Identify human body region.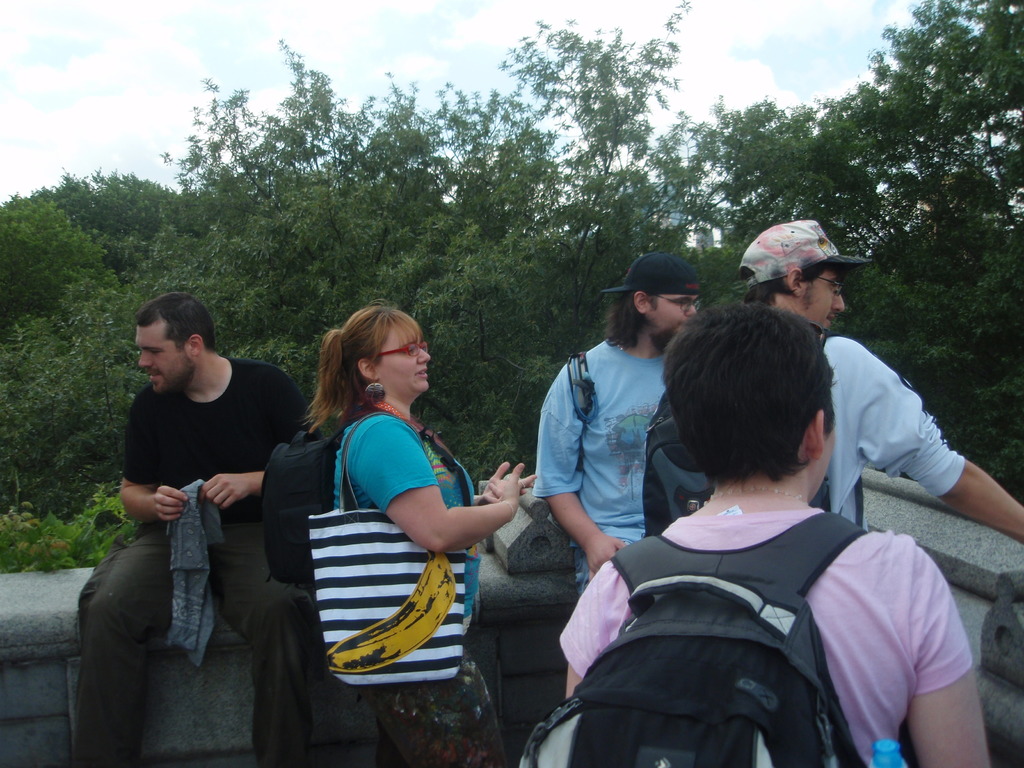
Region: locate(332, 398, 538, 767).
